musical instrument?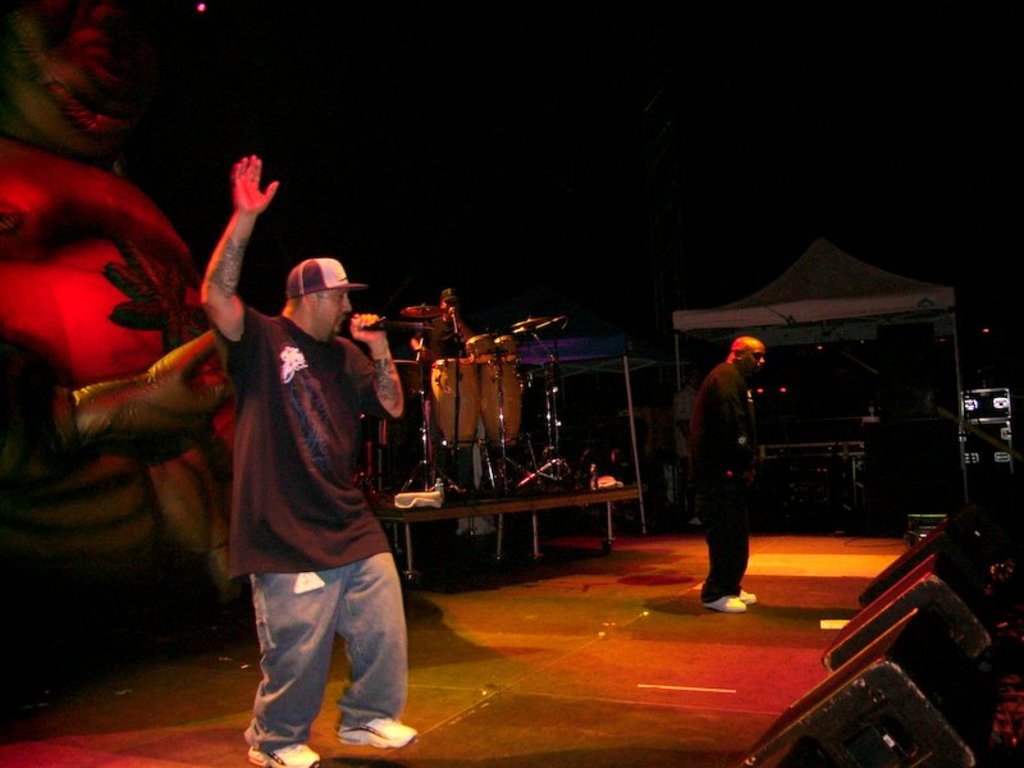
[left=509, top=308, right=559, bottom=335]
